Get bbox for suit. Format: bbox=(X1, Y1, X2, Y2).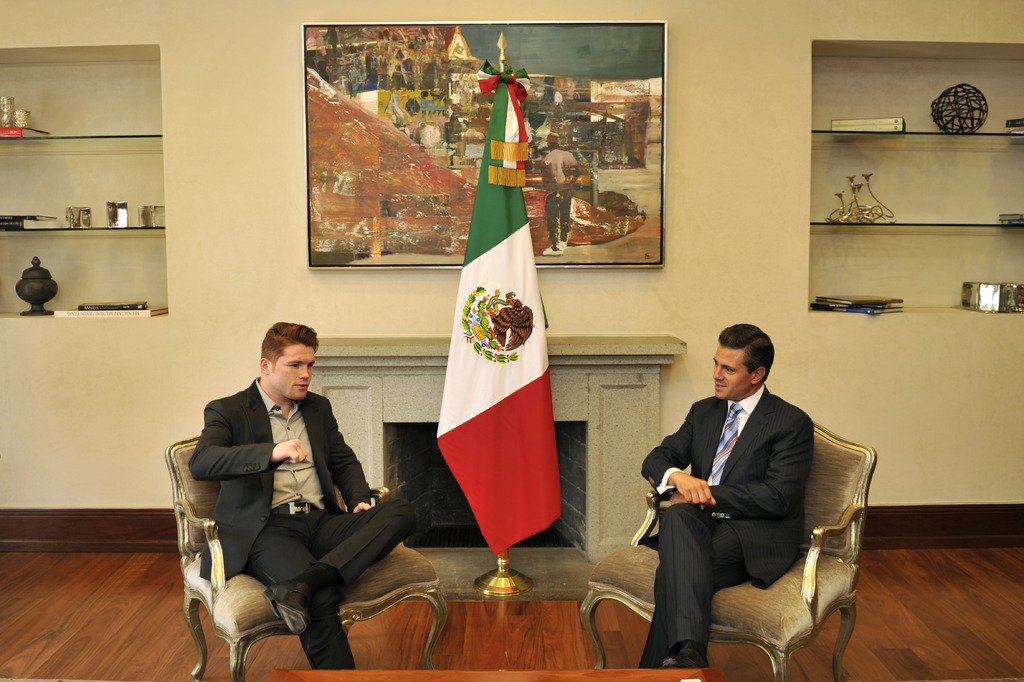
bbox=(635, 339, 860, 670).
